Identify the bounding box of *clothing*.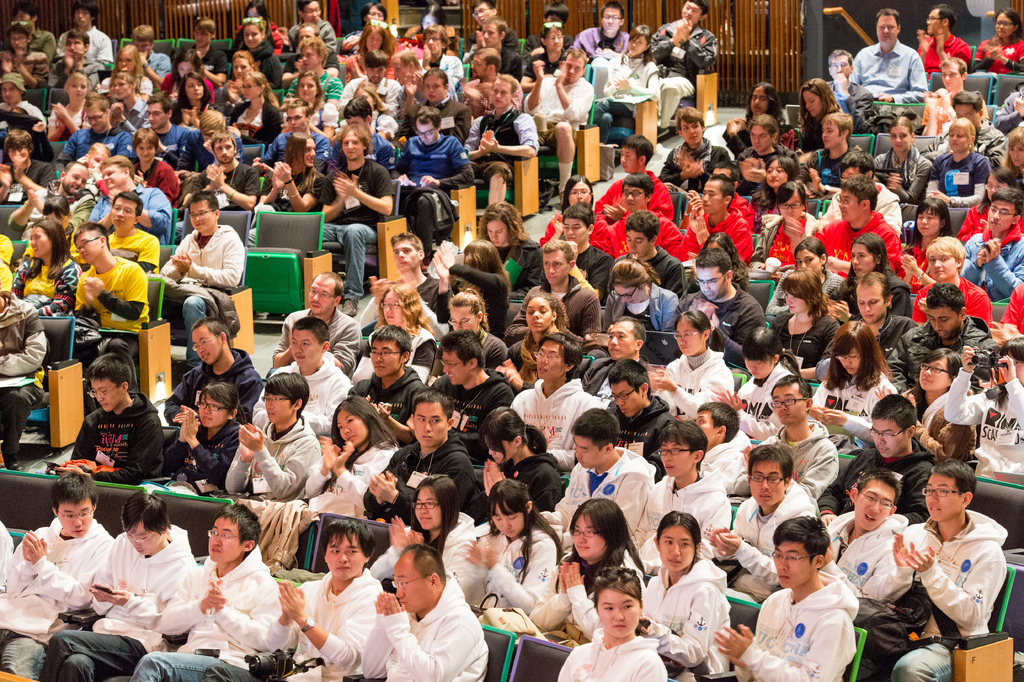
<box>134,51,170,81</box>.
